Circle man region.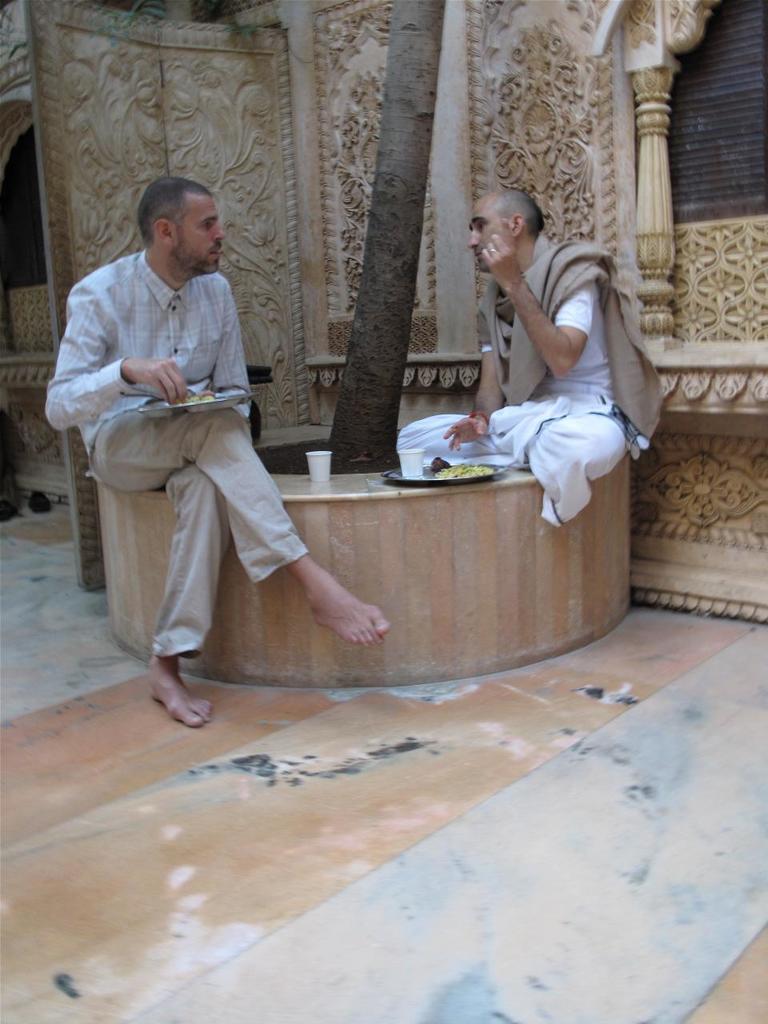
Region: {"x1": 411, "y1": 192, "x2": 674, "y2": 519}.
